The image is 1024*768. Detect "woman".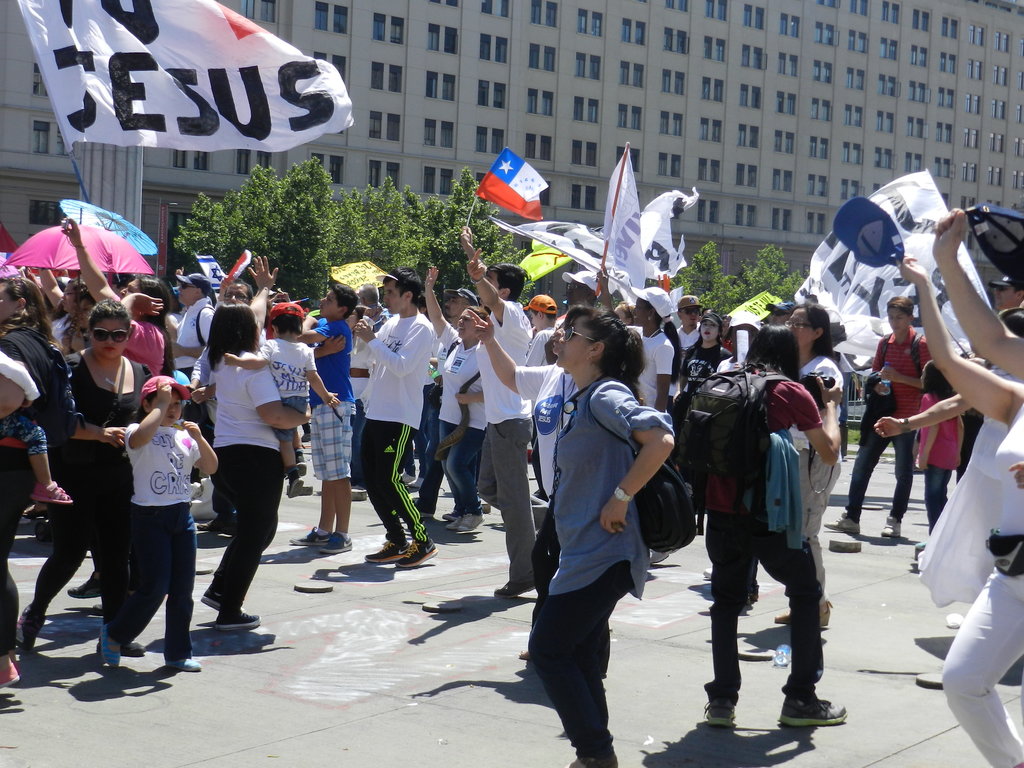
Detection: <region>525, 307, 678, 767</region>.
